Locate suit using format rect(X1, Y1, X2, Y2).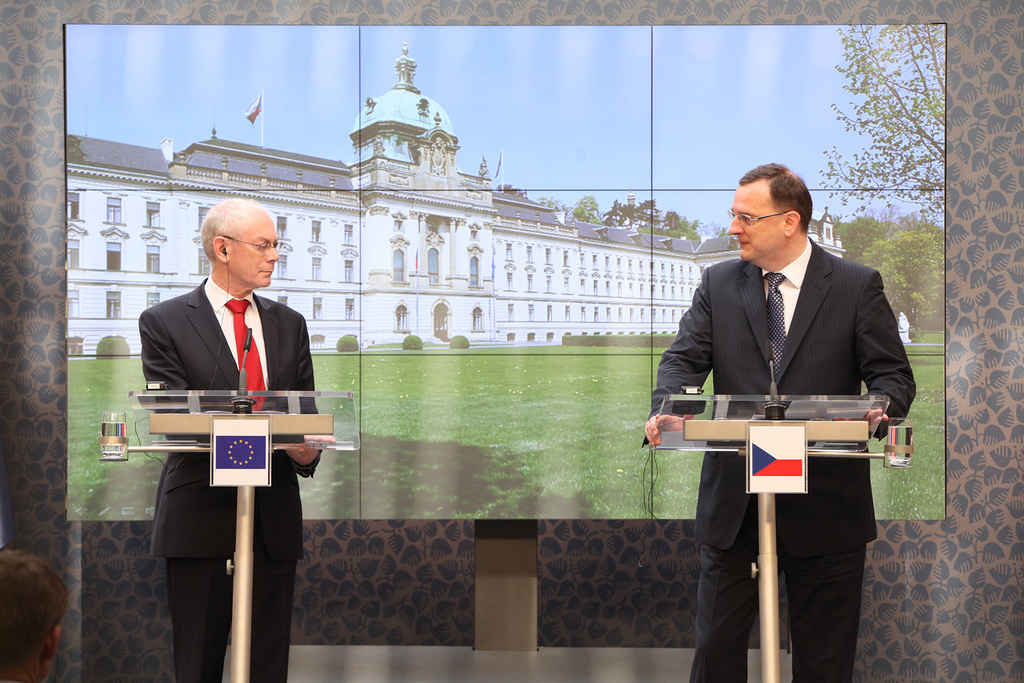
rect(136, 275, 322, 682).
